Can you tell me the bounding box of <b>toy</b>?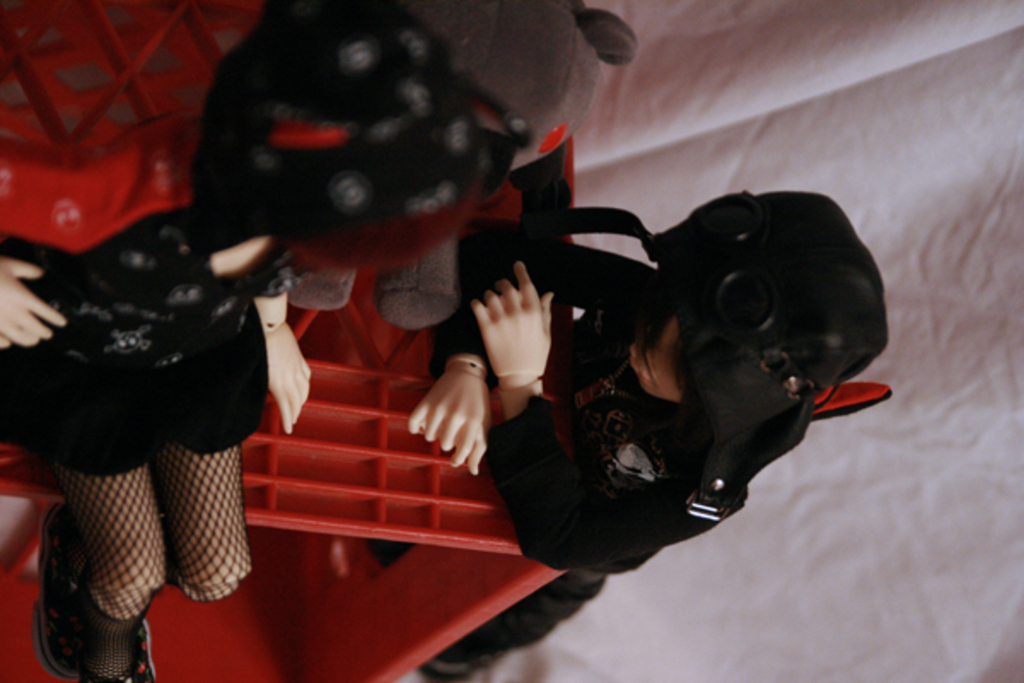
{"x1": 0, "y1": 2, "x2": 544, "y2": 681}.
